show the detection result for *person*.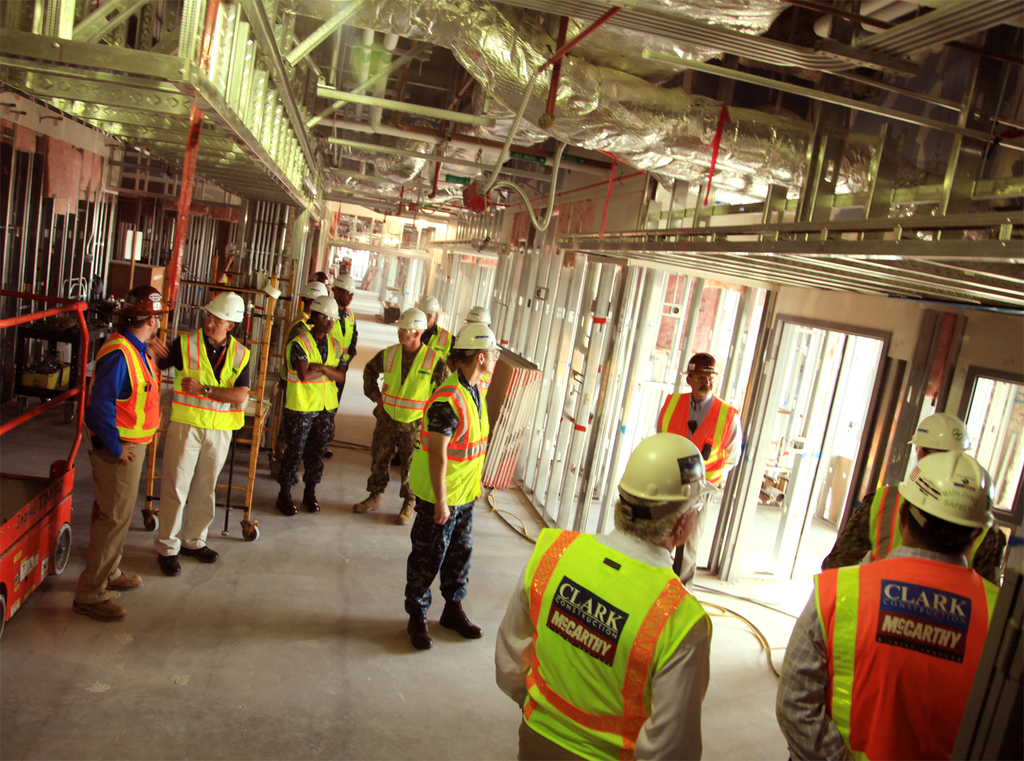
box=[326, 287, 358, 456].
